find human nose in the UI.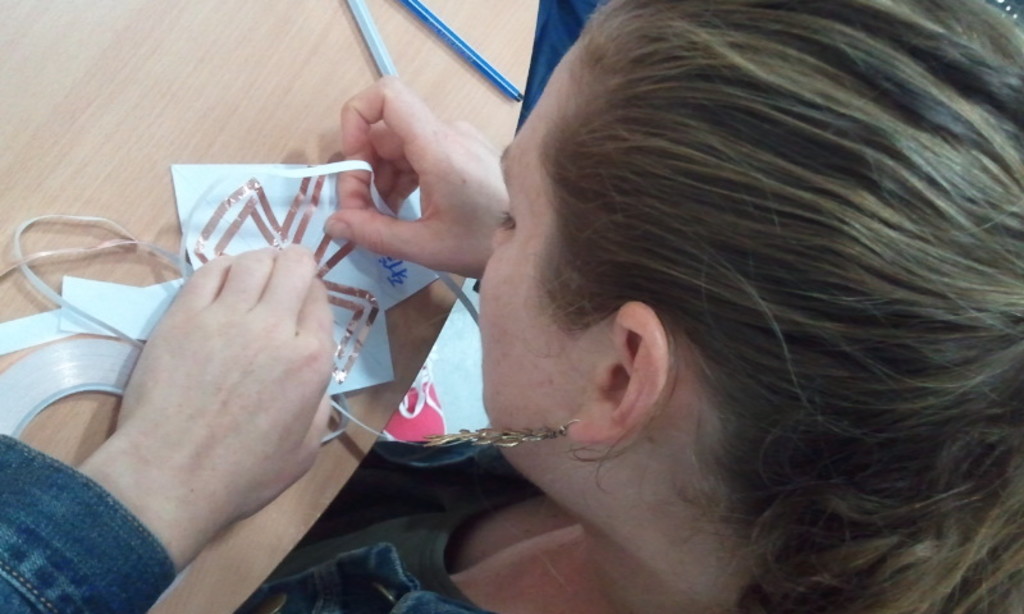
UI element at (x1=490, y1=226, x2=511, y2=246).
